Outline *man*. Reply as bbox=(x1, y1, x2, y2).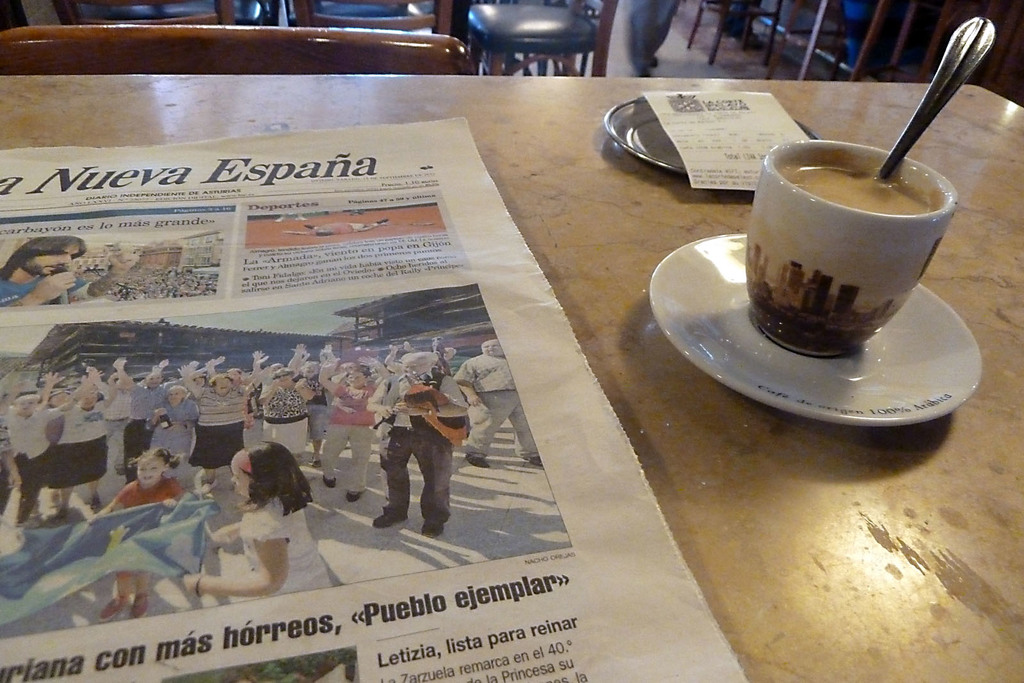
bbox=(115, 356, 183, 475).
